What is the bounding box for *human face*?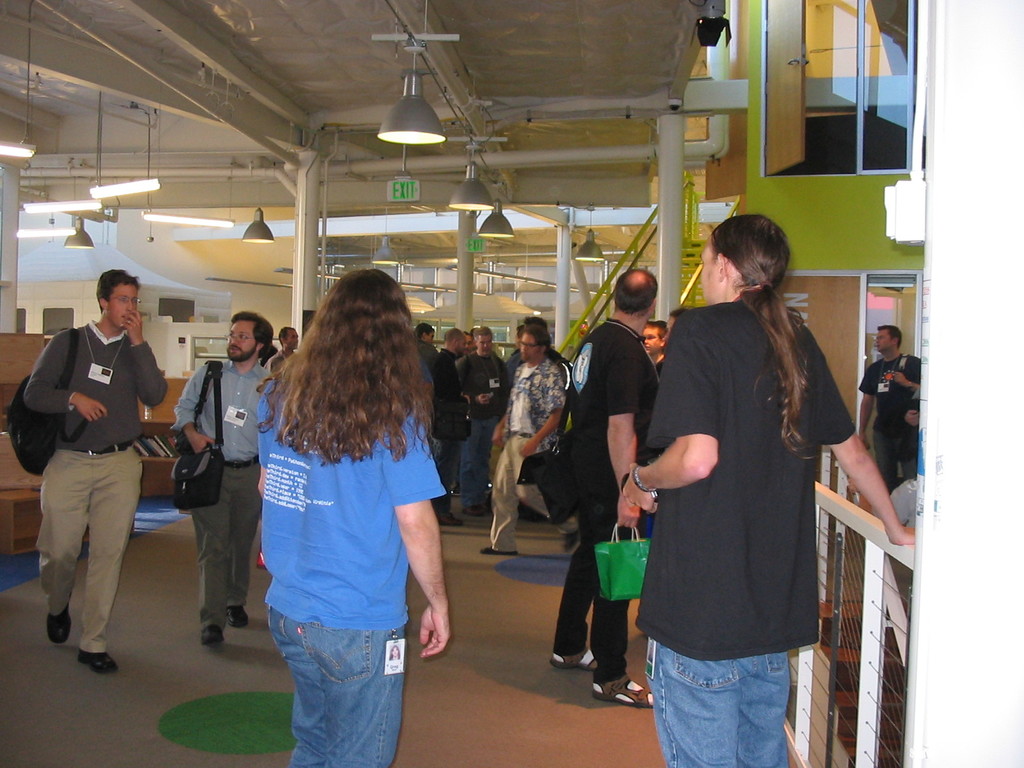
[108,282,138,330].
